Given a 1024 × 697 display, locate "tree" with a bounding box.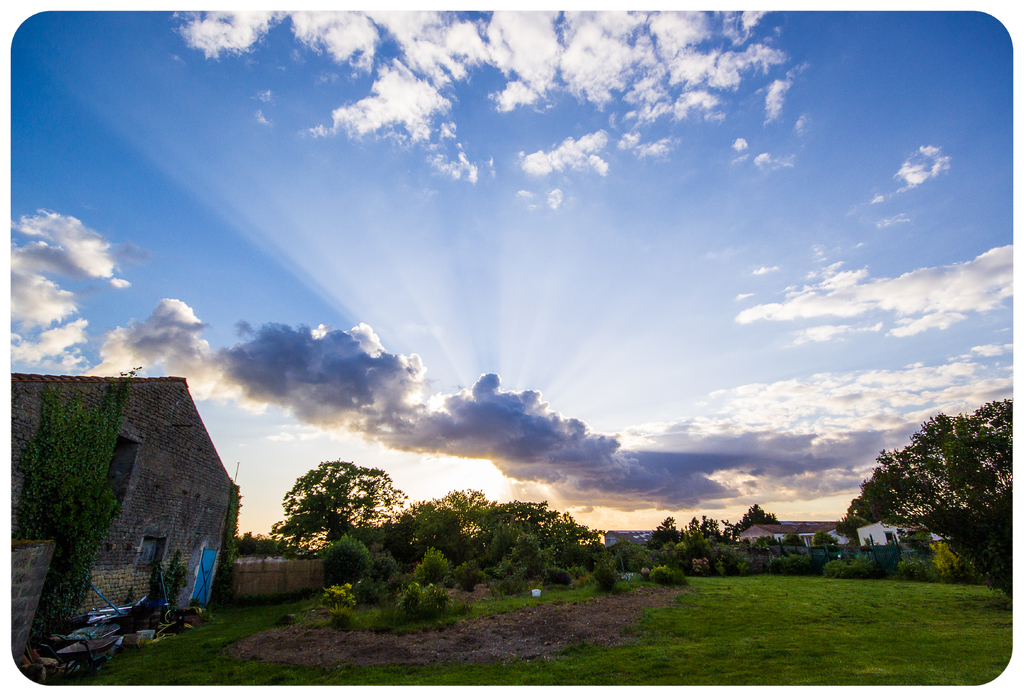
Located: left=675, top=511, right=698, bottom=558.
